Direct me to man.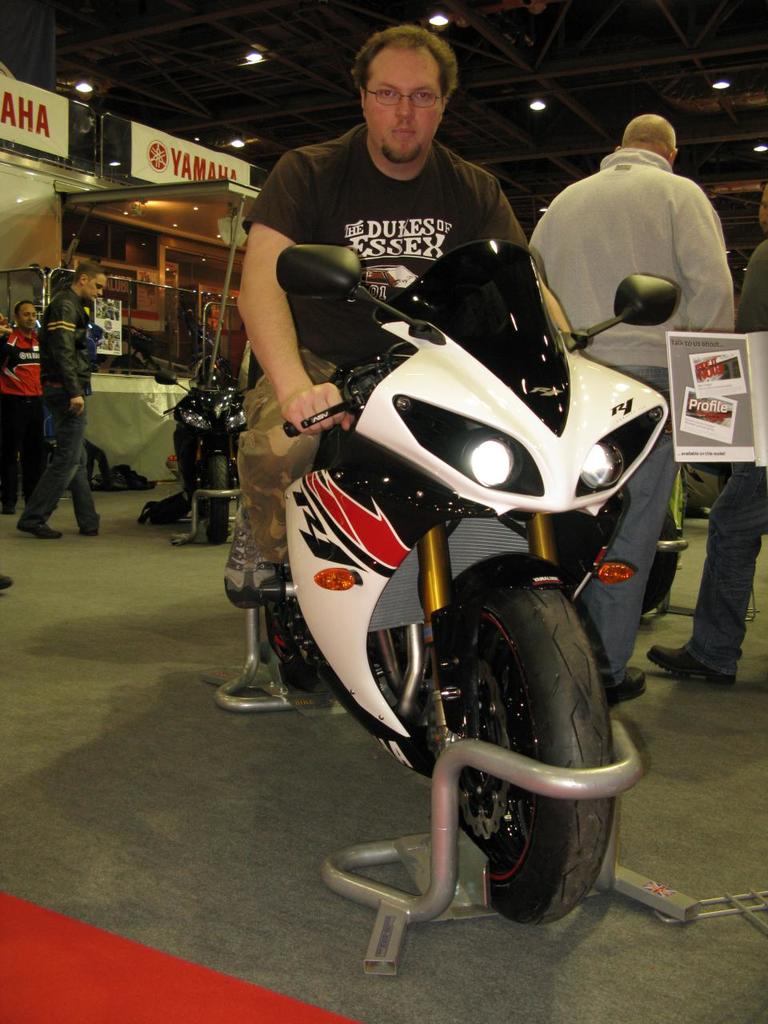
Direction: region(528, 110, 739, 712).
